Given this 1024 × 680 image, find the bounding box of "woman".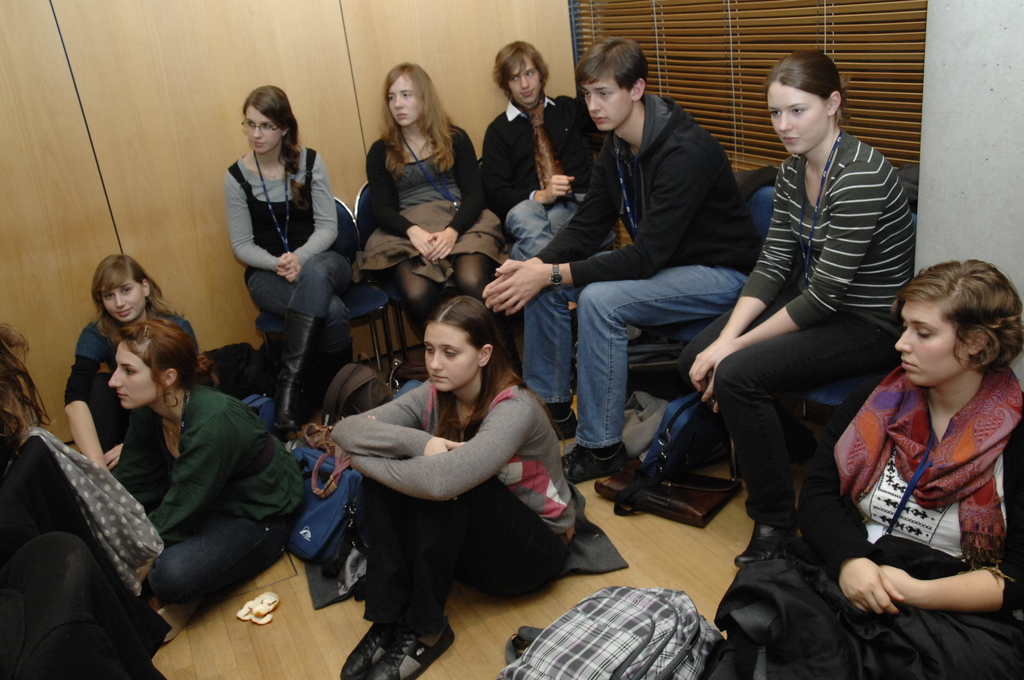
330 295 577 679.
